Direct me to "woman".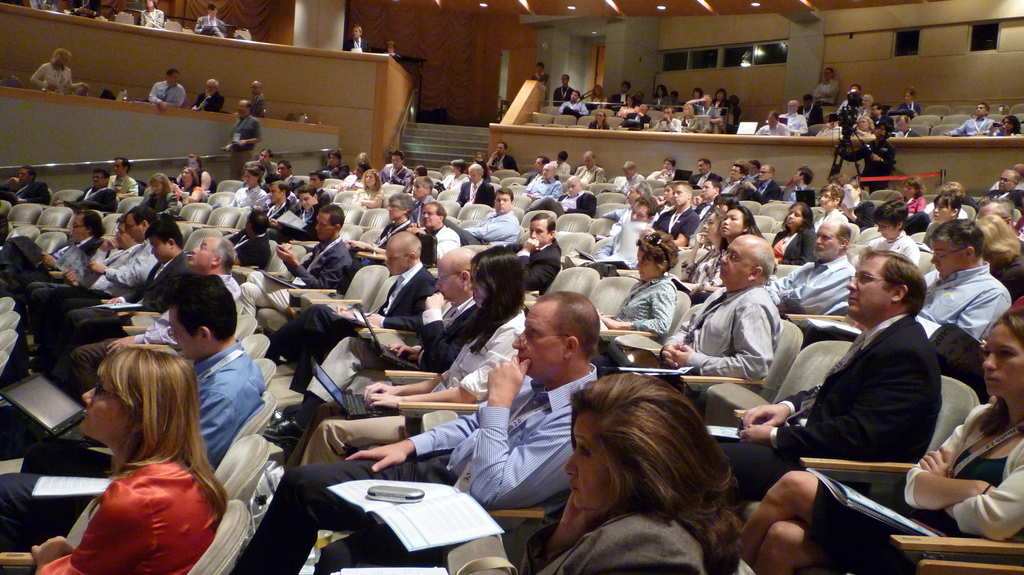
Direction: bbox=(676, 104, 701, 130).
